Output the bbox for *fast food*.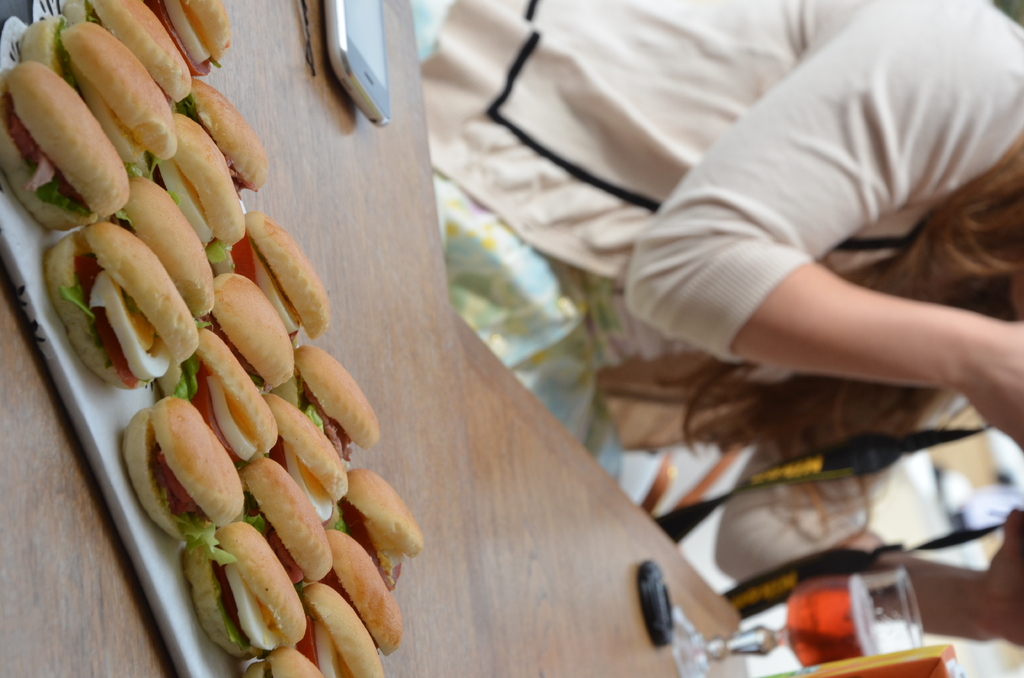
detection(280, 346, 379, 468).
